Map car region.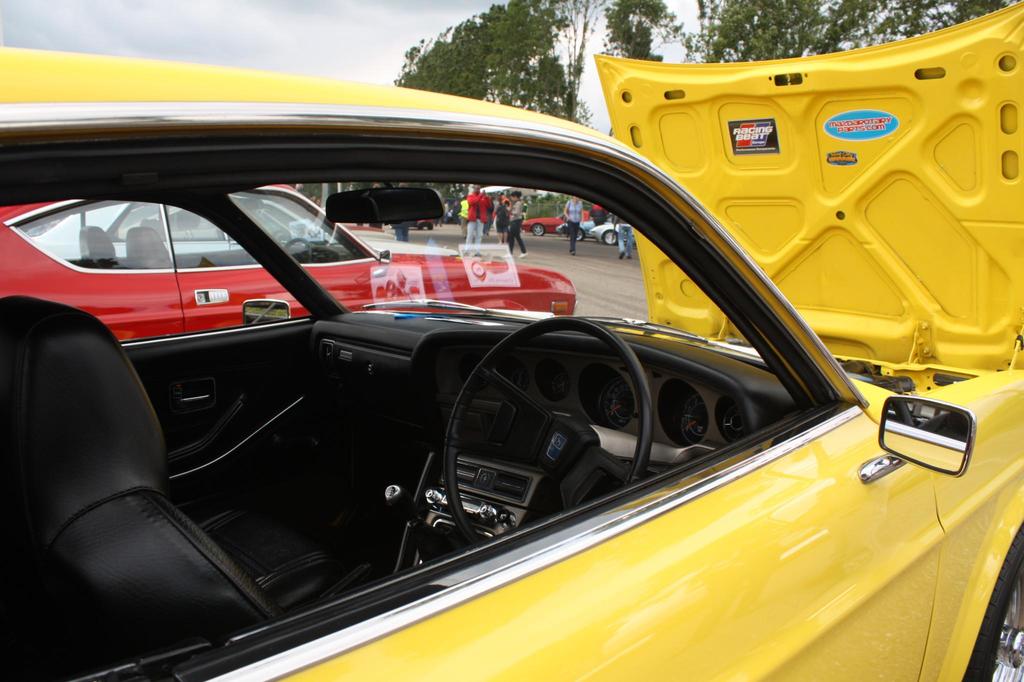
Mapped to [561, 214, 601, 241].
